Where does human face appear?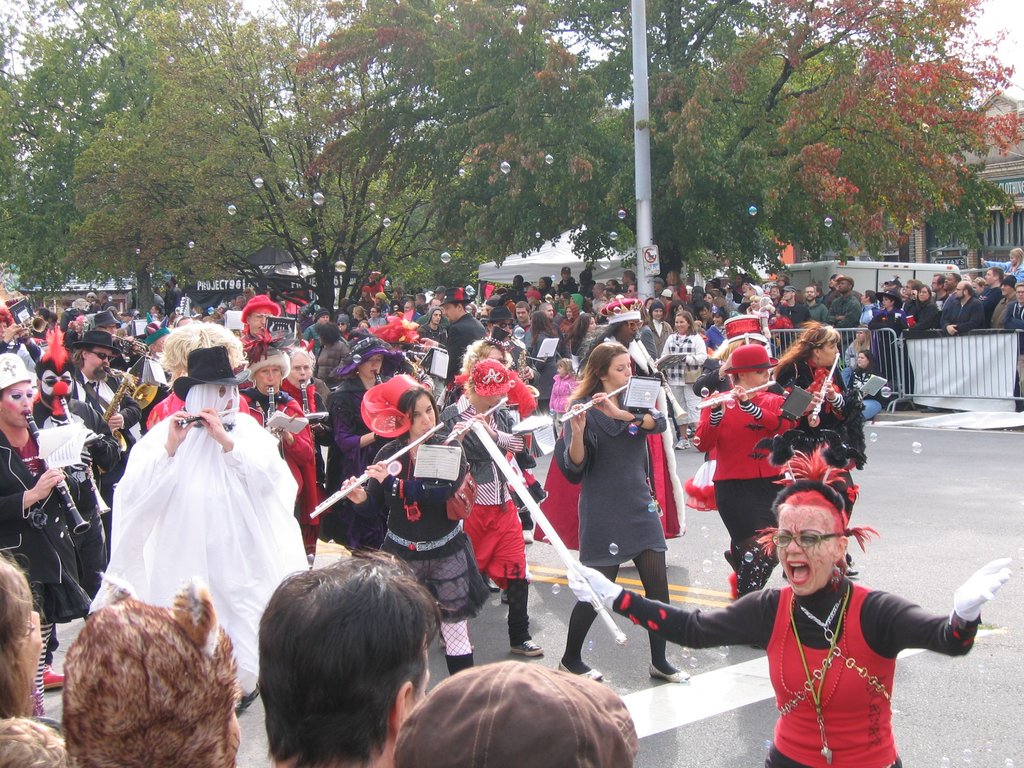
Appears at BBox(673, 315, 692, 337).
